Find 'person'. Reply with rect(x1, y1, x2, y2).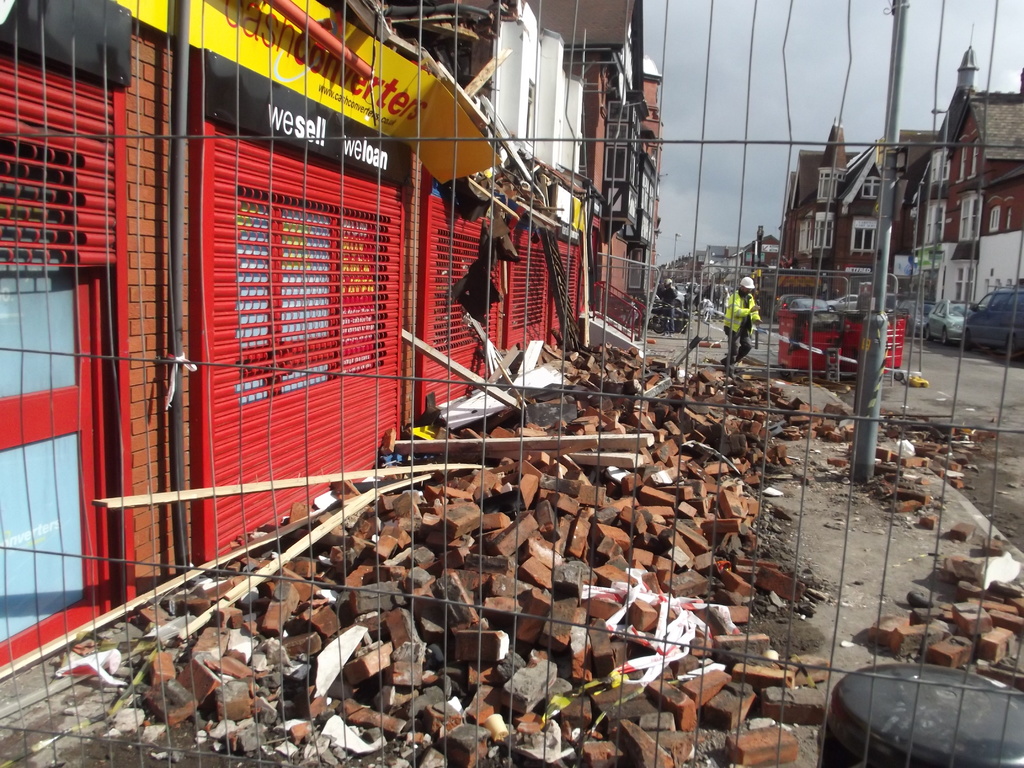
rect(657, 276, 682, 332).
